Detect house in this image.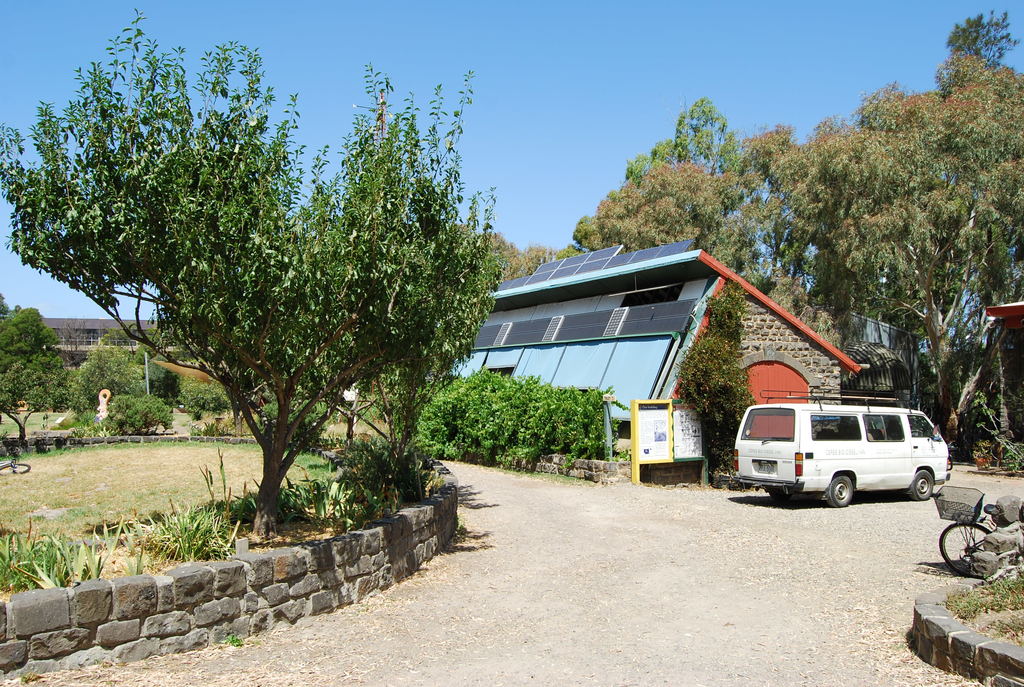
Detection: <box>30,312,168,366</box>.
